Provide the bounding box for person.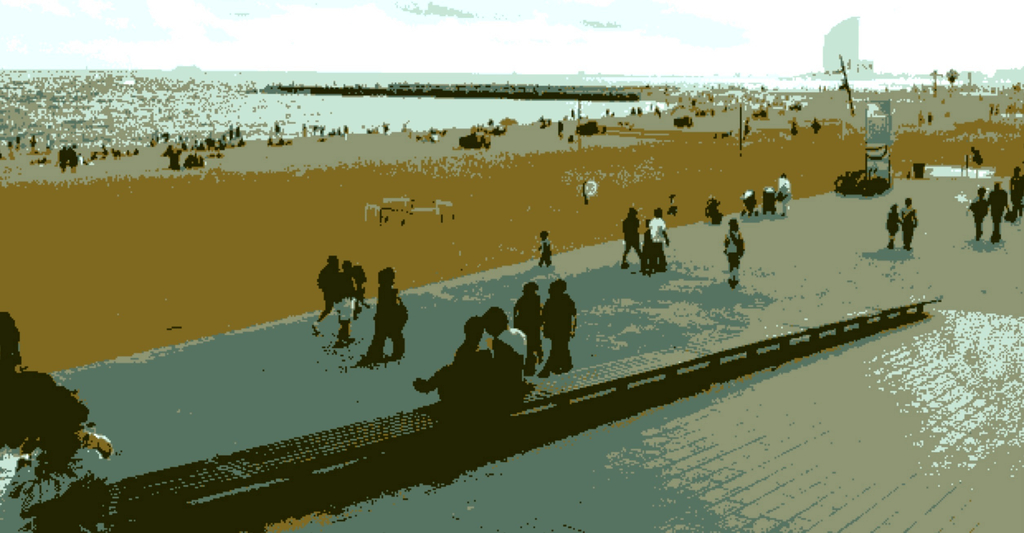
region(363, 267, 401, 372).
